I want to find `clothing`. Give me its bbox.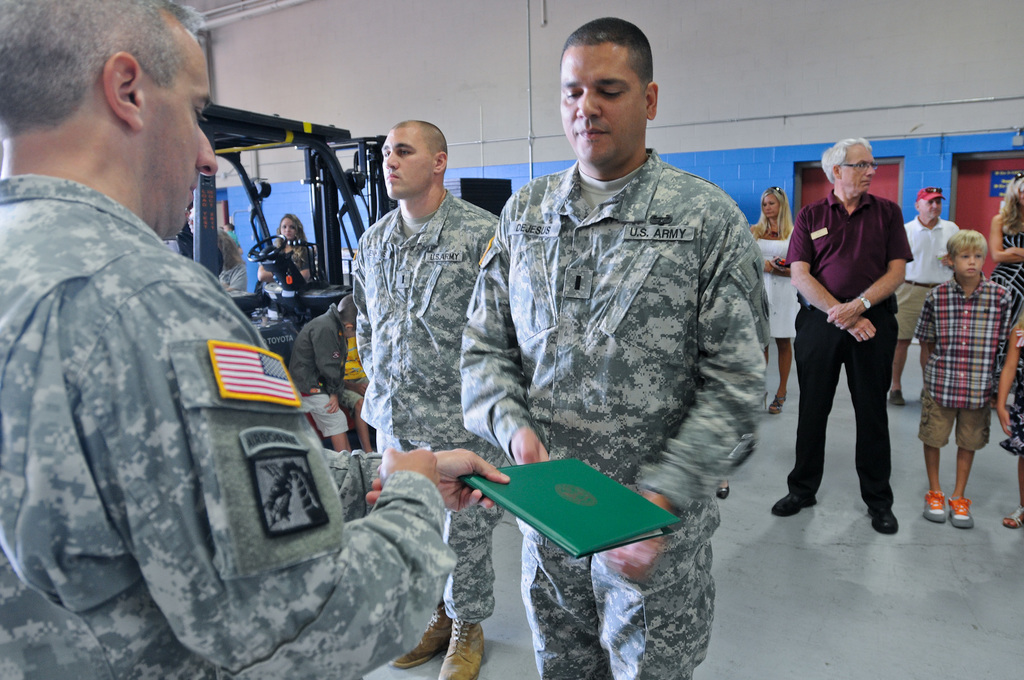
(x1=995, y1=262, x2=1023, y2=457).
